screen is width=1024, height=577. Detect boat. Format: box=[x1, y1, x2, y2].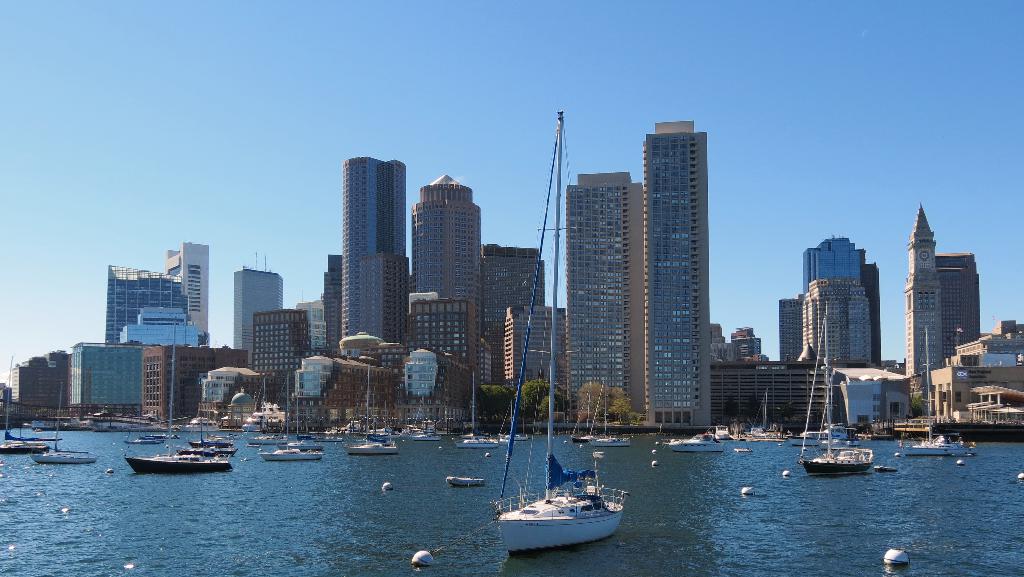
box=[124, 321, 230, 476].
